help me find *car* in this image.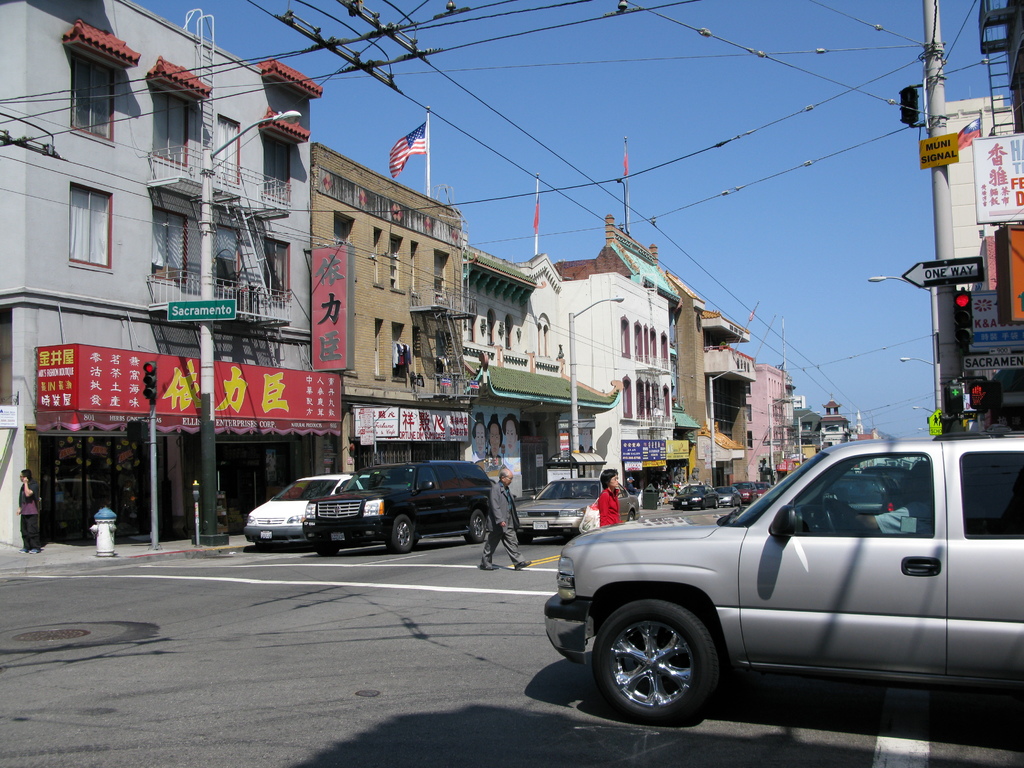
Found it: (733, 479, 763, 505).
